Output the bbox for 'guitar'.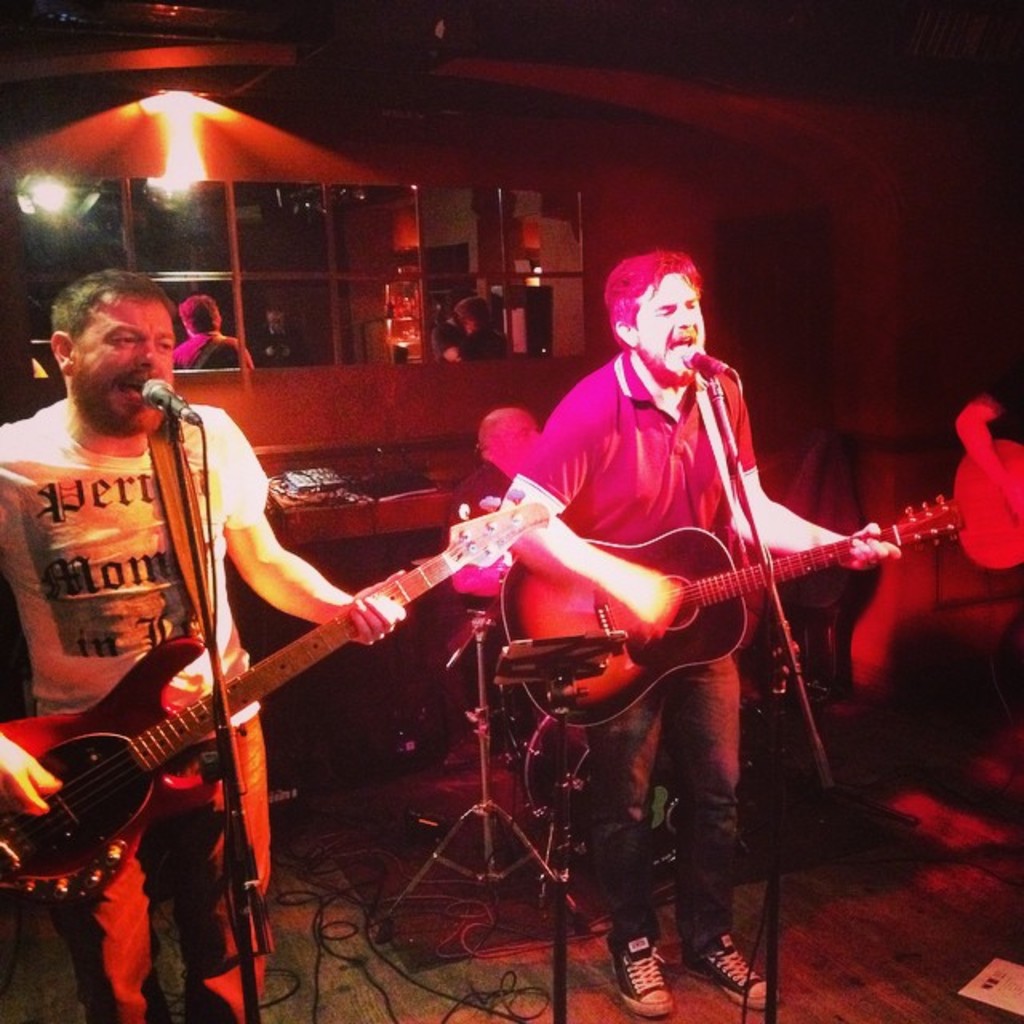
region(475, 469, 976, 739).
